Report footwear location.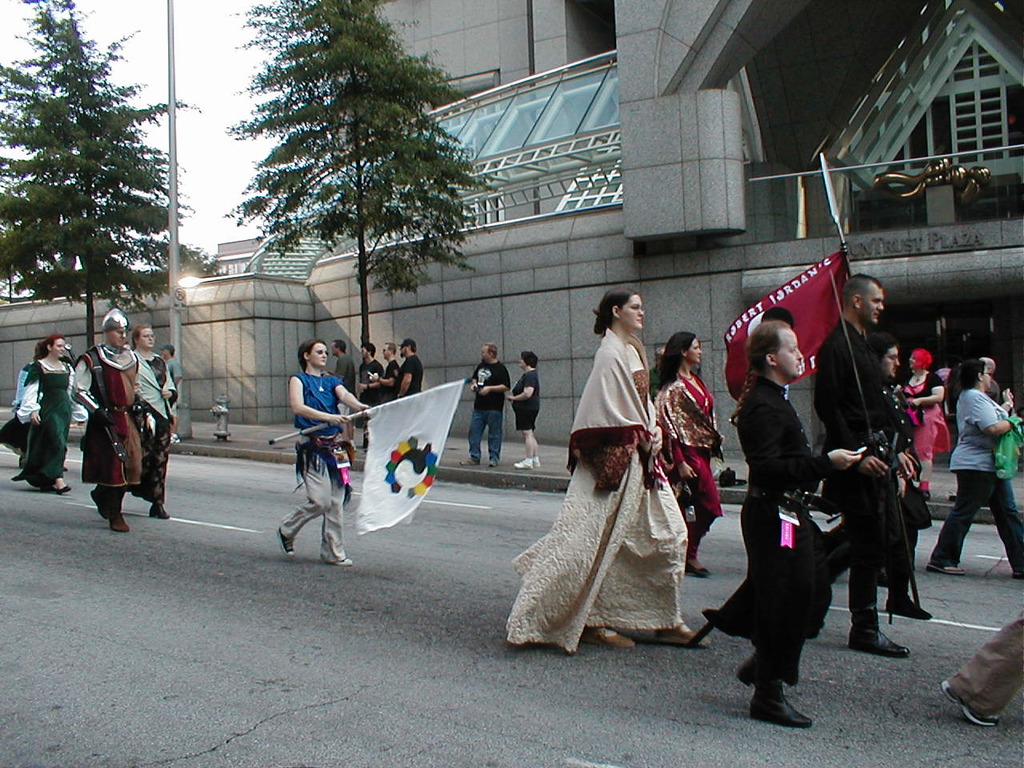
Report: region(274, 527, 299, 554).
